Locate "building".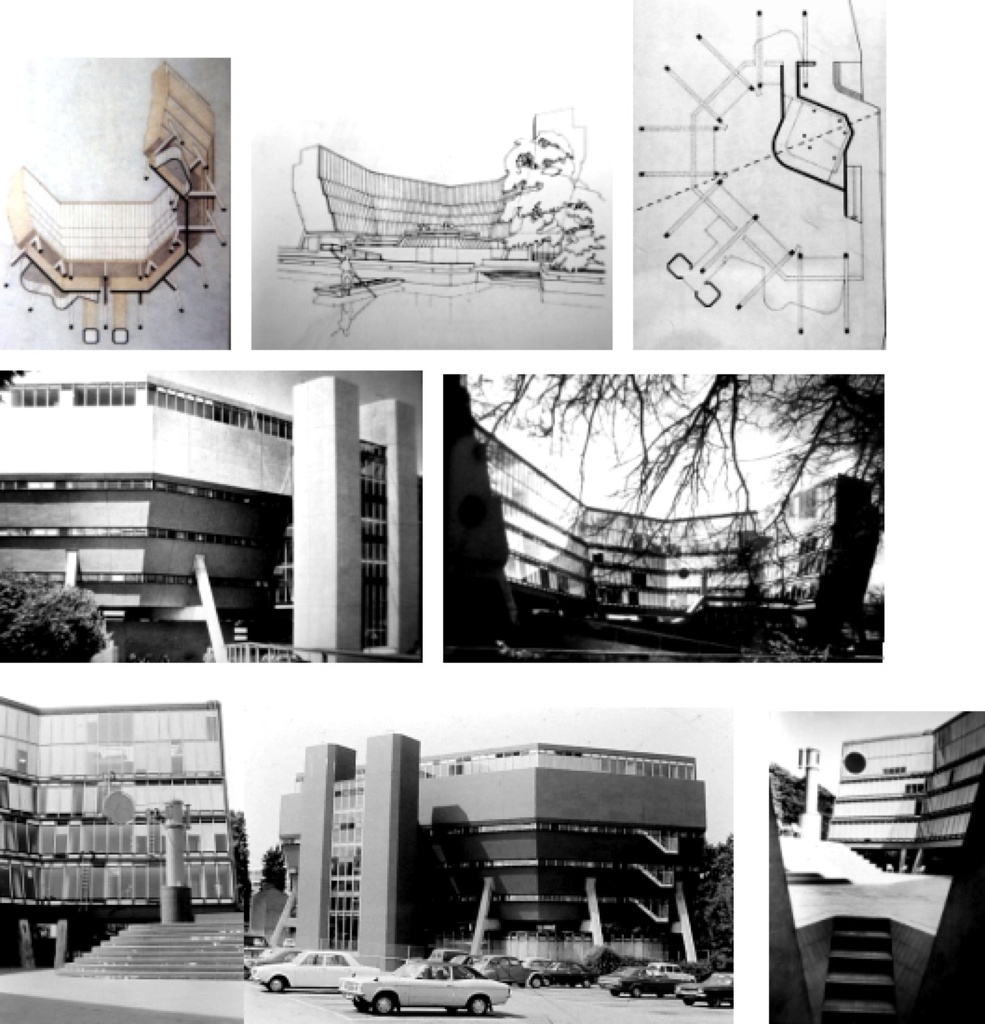
Bounding box: l=0, t=363, r=426, b=667.
